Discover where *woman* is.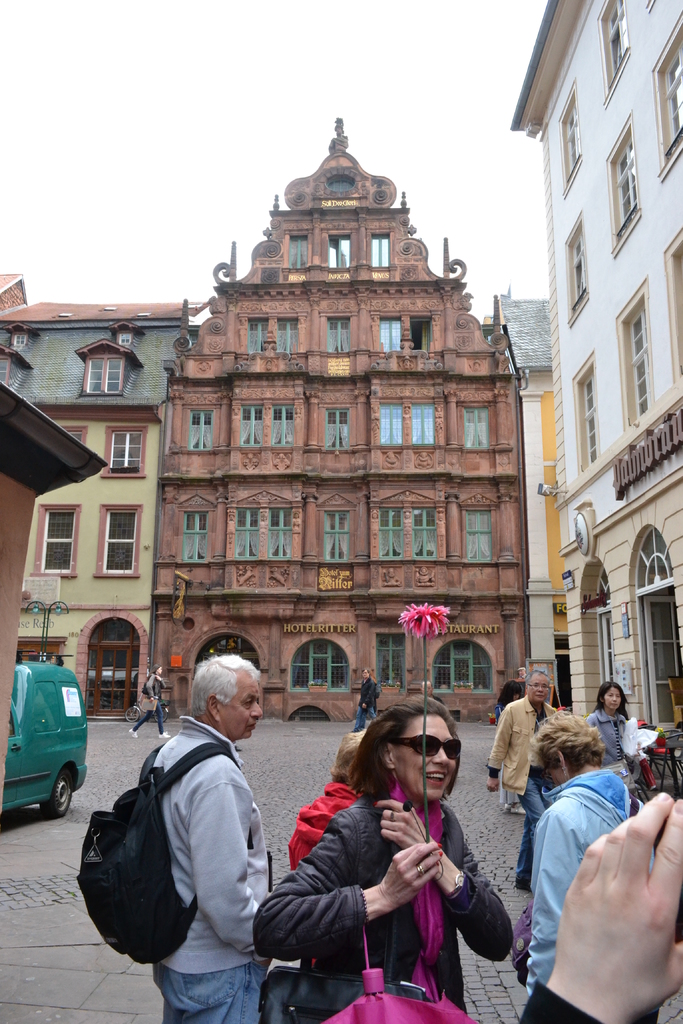
Discovered at region(284, 726, 386, 861).
